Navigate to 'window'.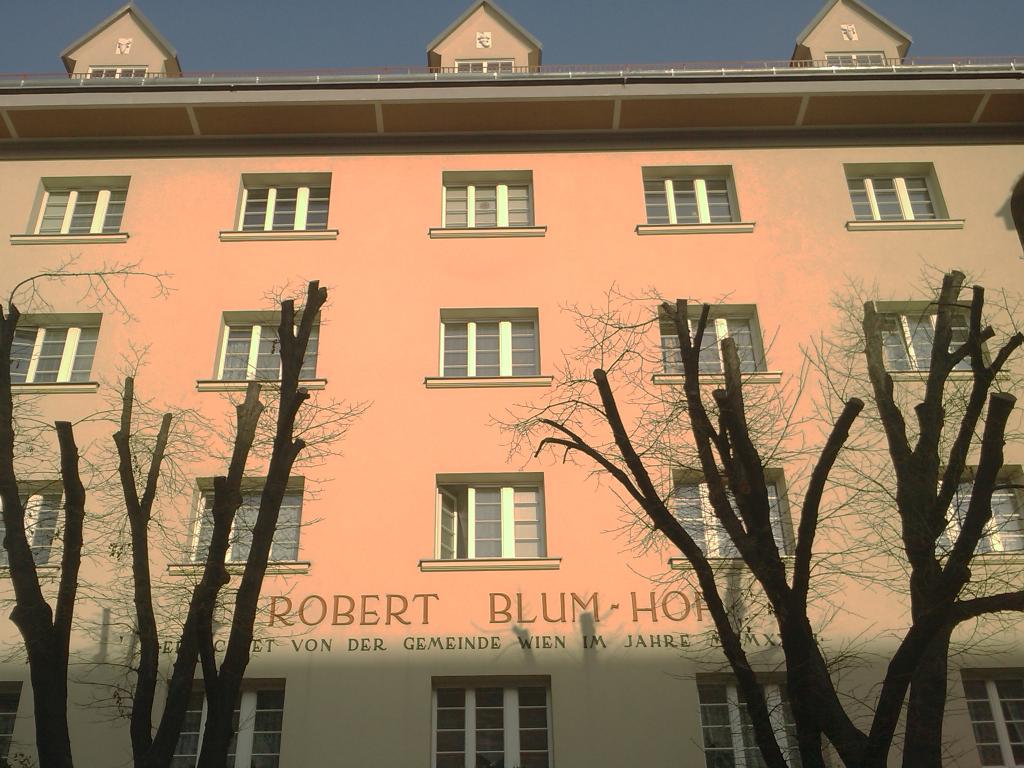
Navigation target: select_region(198, 312, 328, 390).
